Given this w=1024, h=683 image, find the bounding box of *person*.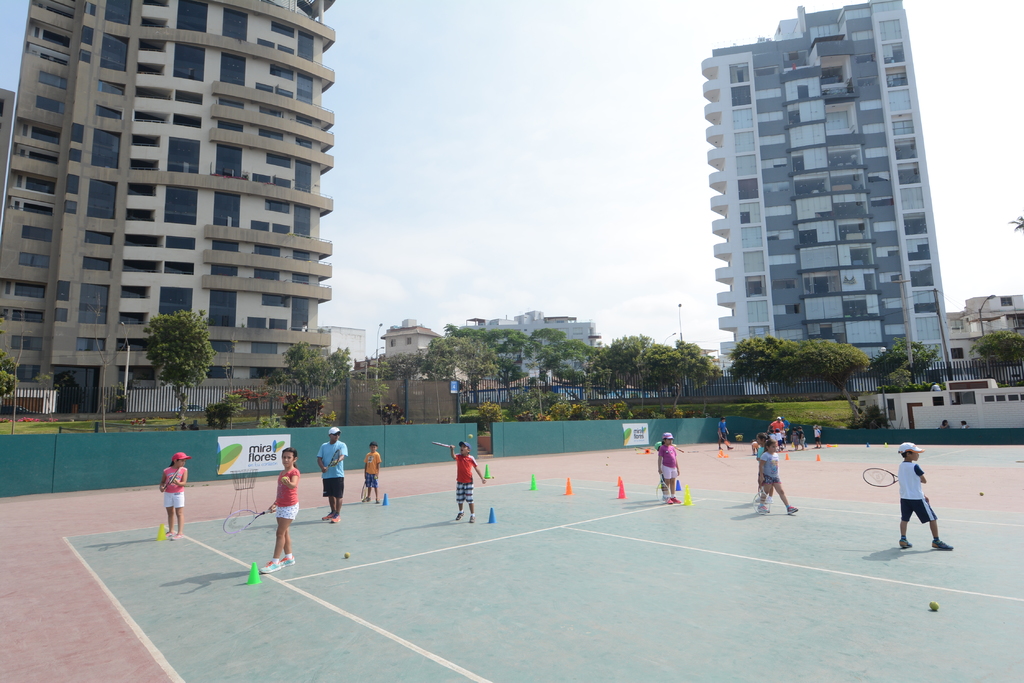
<bbox>316, 426, 350, 527</bbox>.
